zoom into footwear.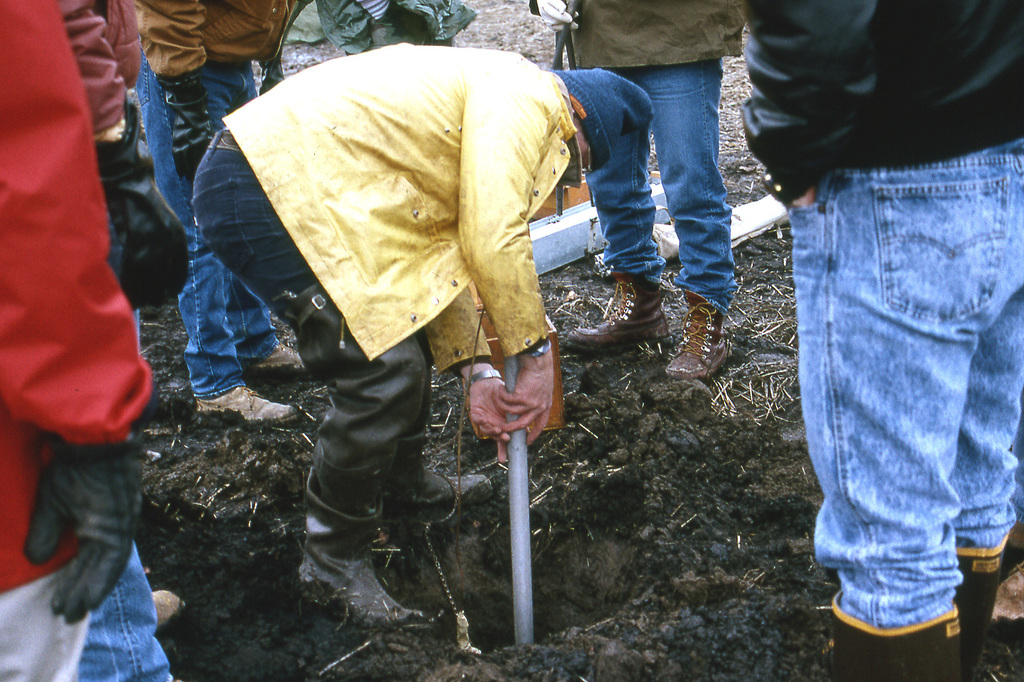
Zoom target: detection(145, 585, 189, 638).
